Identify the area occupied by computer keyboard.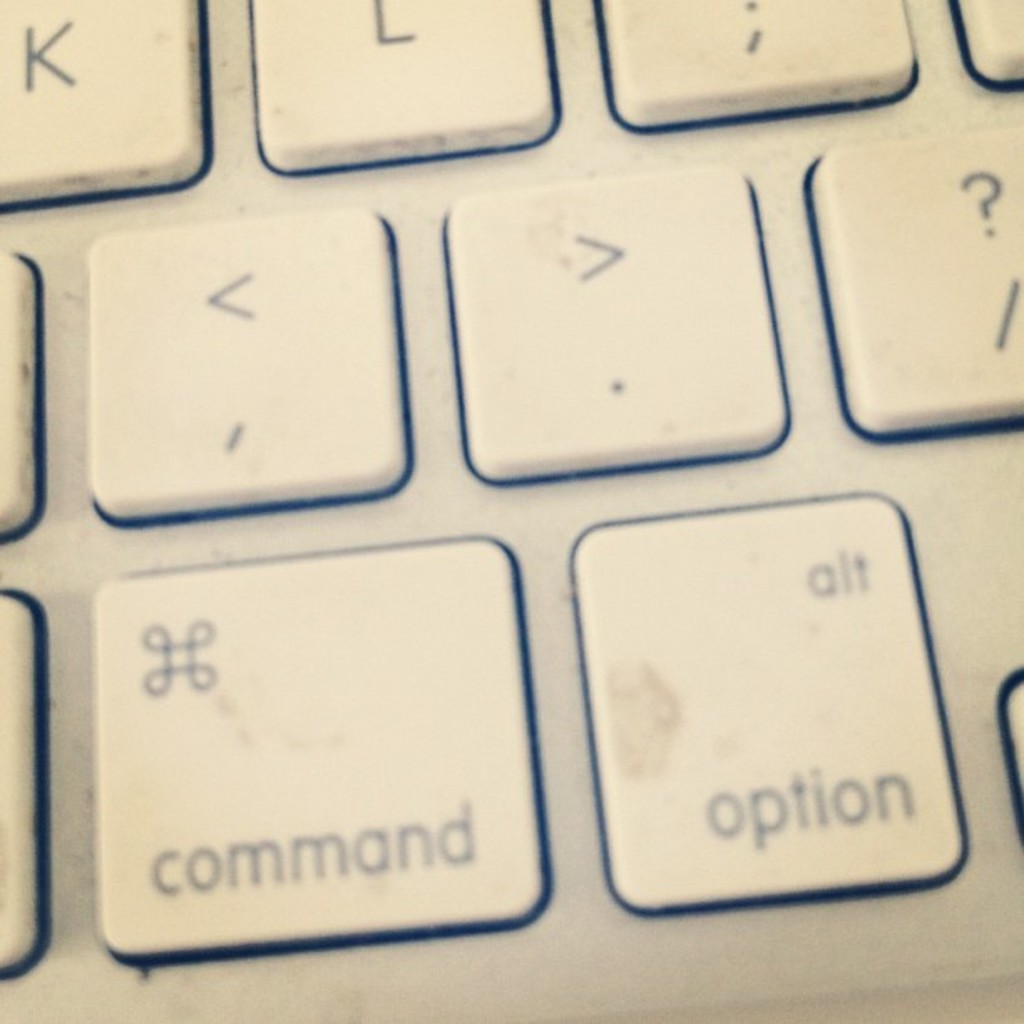
Area: <region>0, 0, 1022, 1022</region>.
